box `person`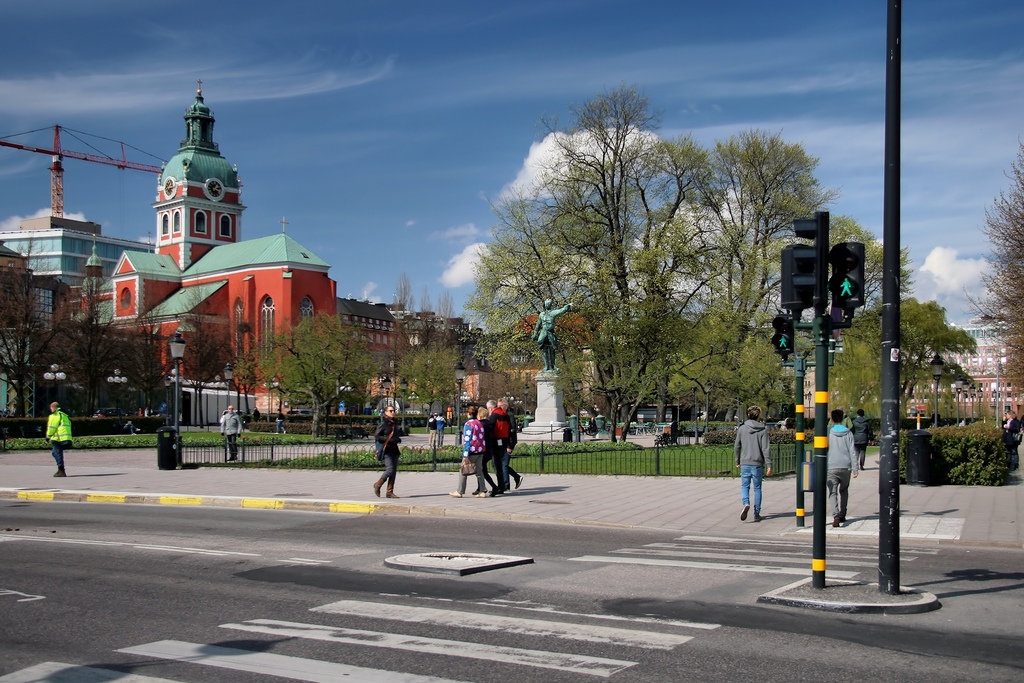
833,408,856,531
